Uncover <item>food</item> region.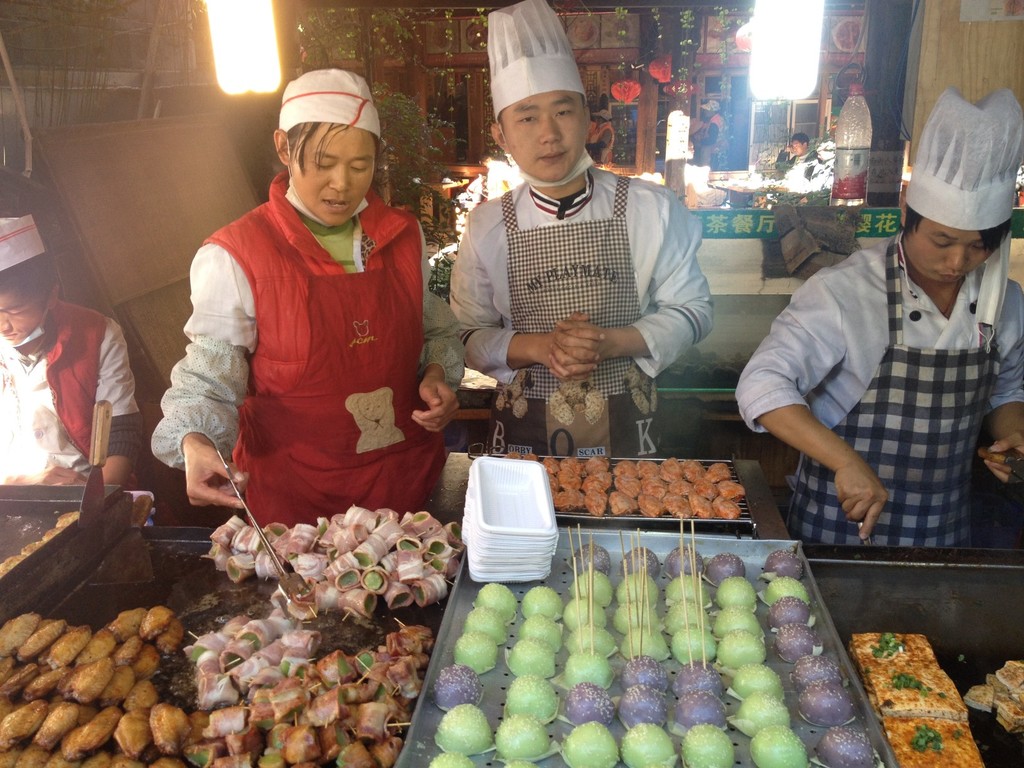
Uncovered: (474, 580, 517, 624).
